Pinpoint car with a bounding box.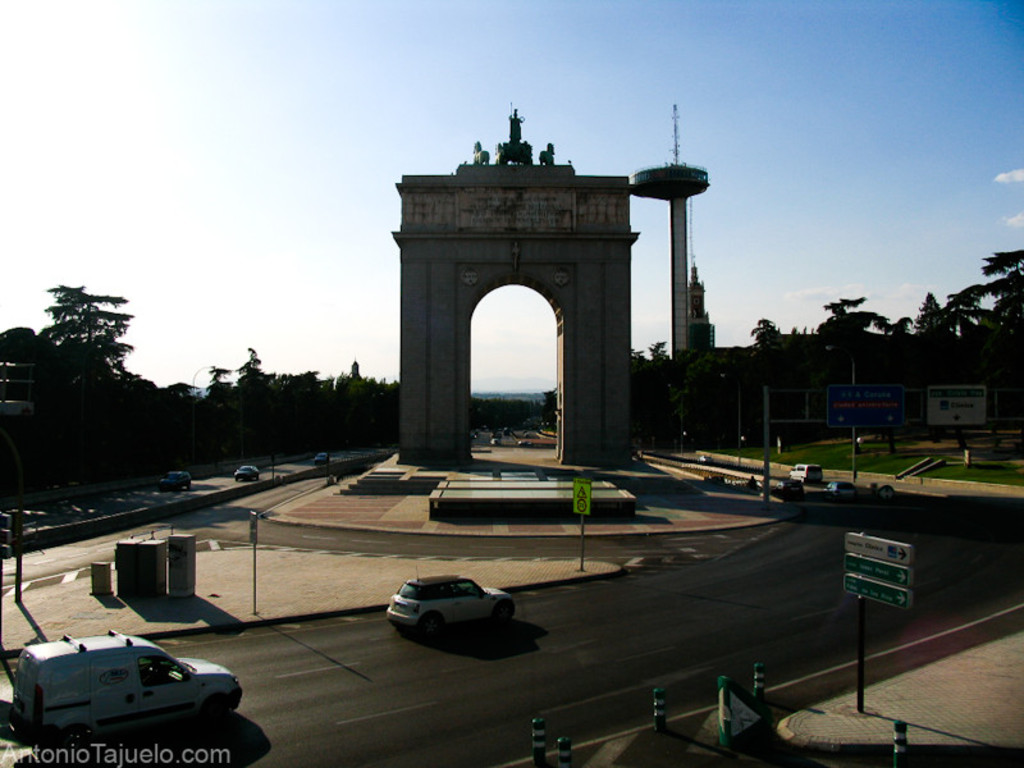
region(823, 484, 854, 503).
